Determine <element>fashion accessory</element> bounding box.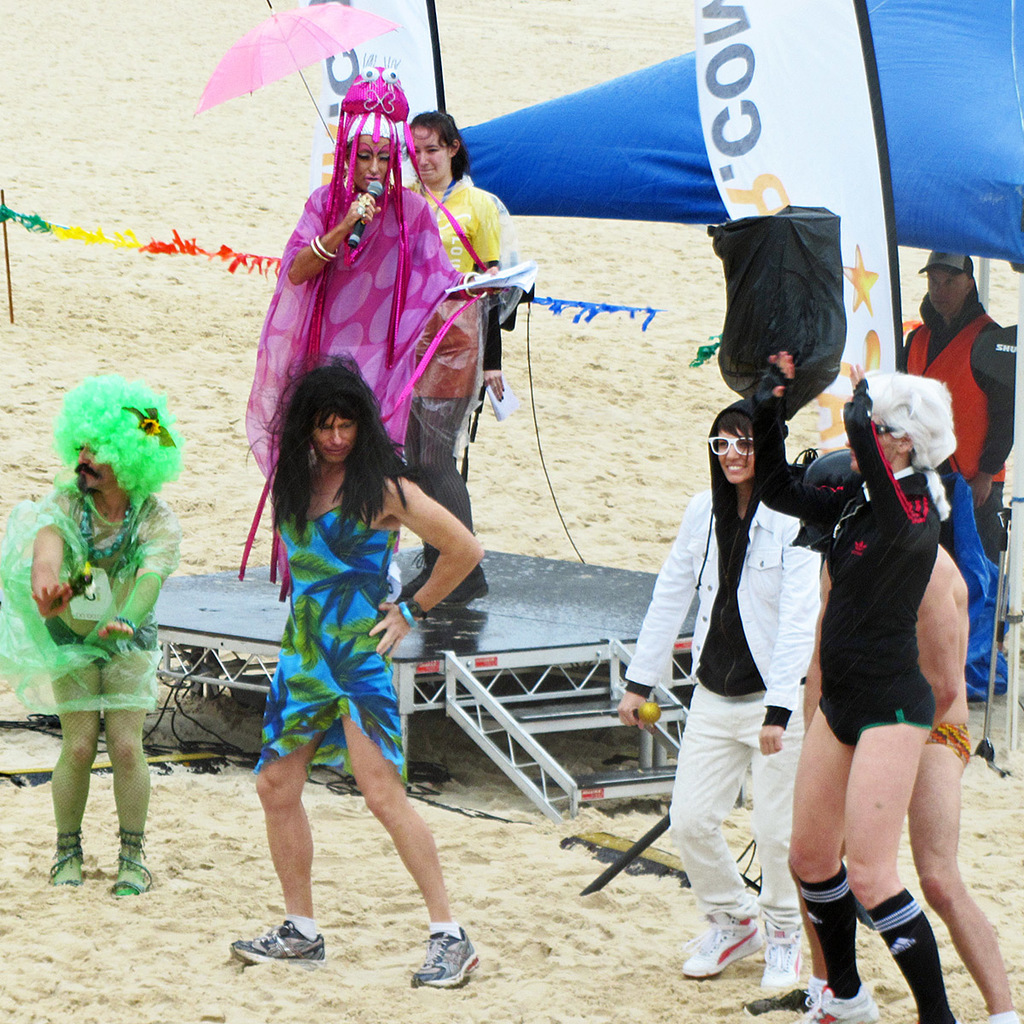
Determined: box(427, 918, 461, 936).
